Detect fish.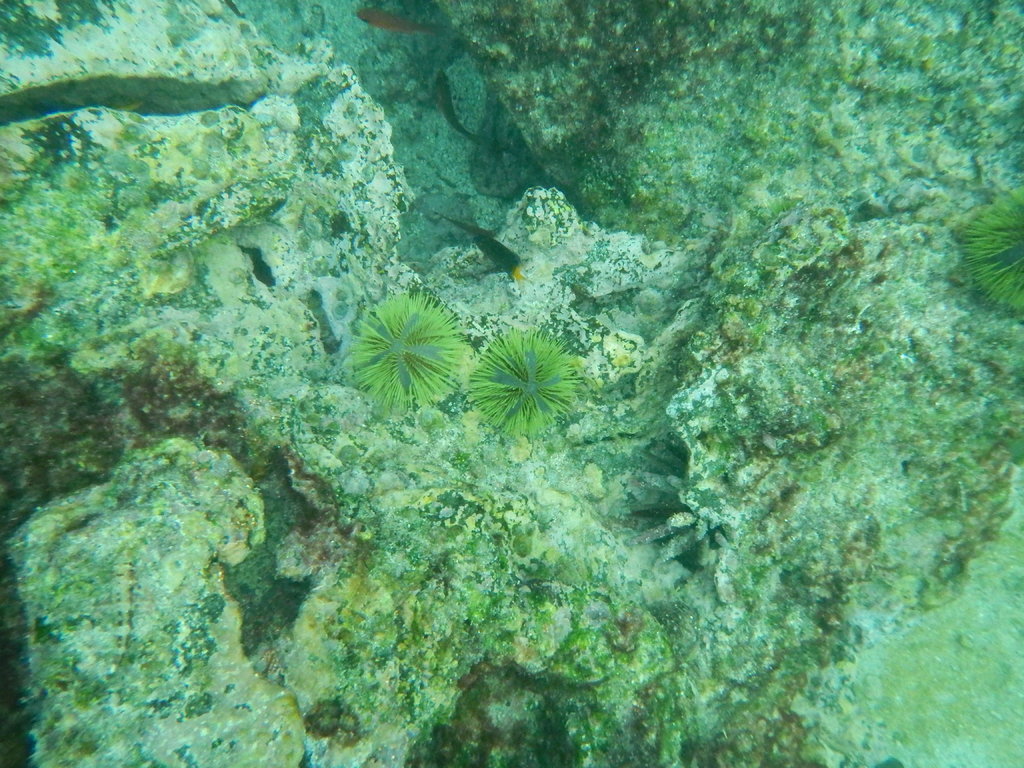
Detected at [x1=442, y1=65, x2=490, y2=141].
